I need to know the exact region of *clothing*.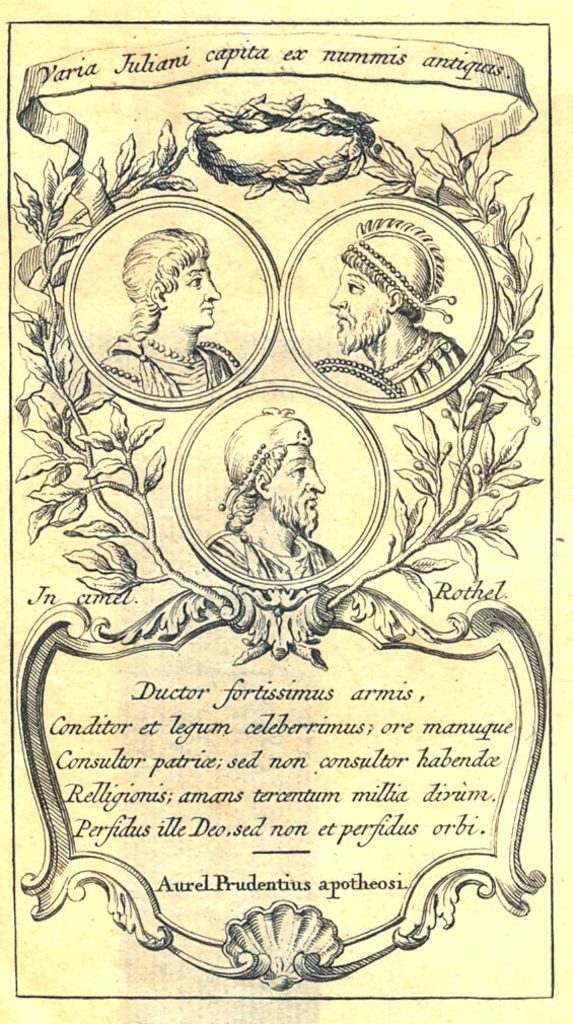
Region: {"x1": 201, "y1": 535, "x2": 341, "y2": 583}.
